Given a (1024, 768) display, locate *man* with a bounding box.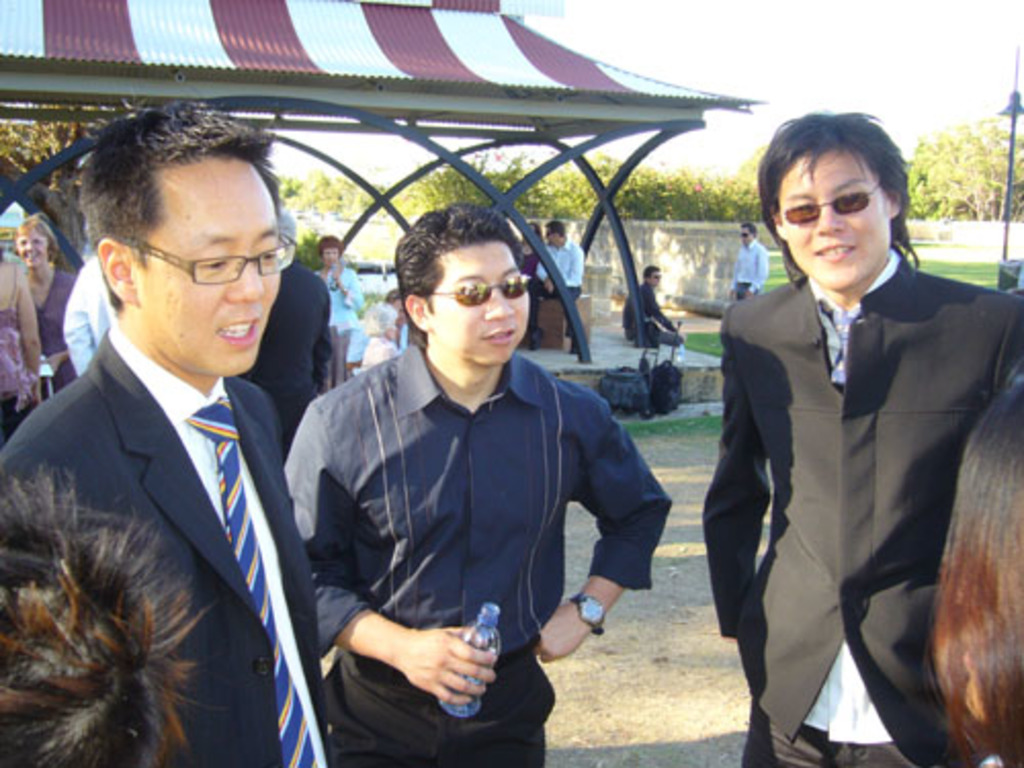
Located: (539, 223, 578, 342).
